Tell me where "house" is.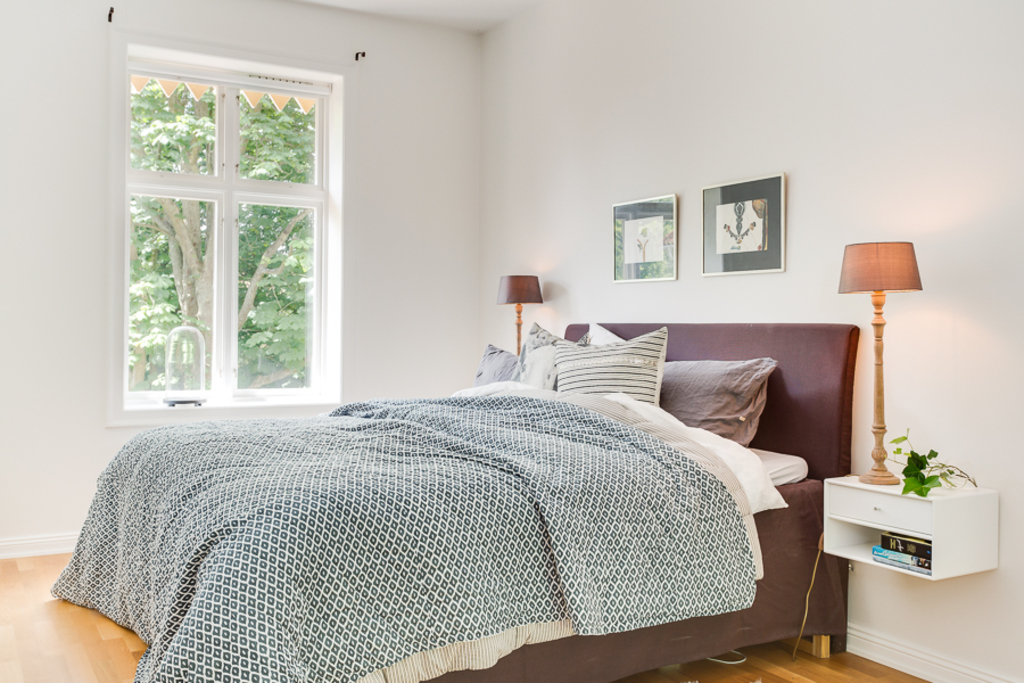
"house" is at <box>0,0,1023,682</box>.
